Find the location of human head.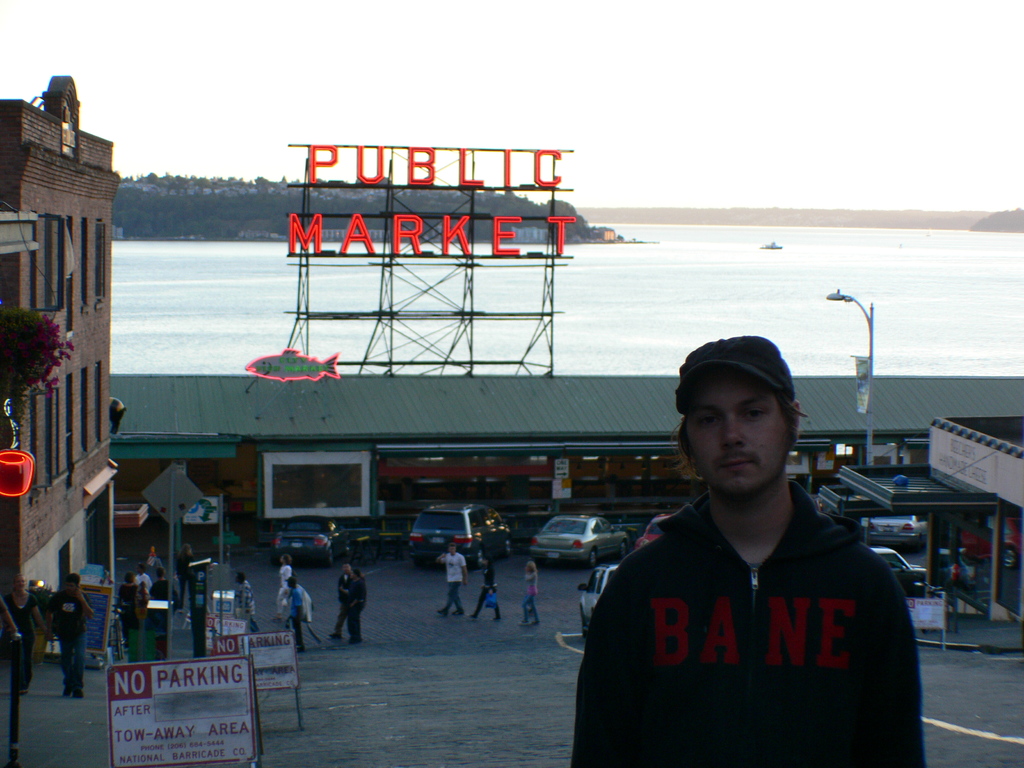
Location: select_region(446, 539, 456, 550).
